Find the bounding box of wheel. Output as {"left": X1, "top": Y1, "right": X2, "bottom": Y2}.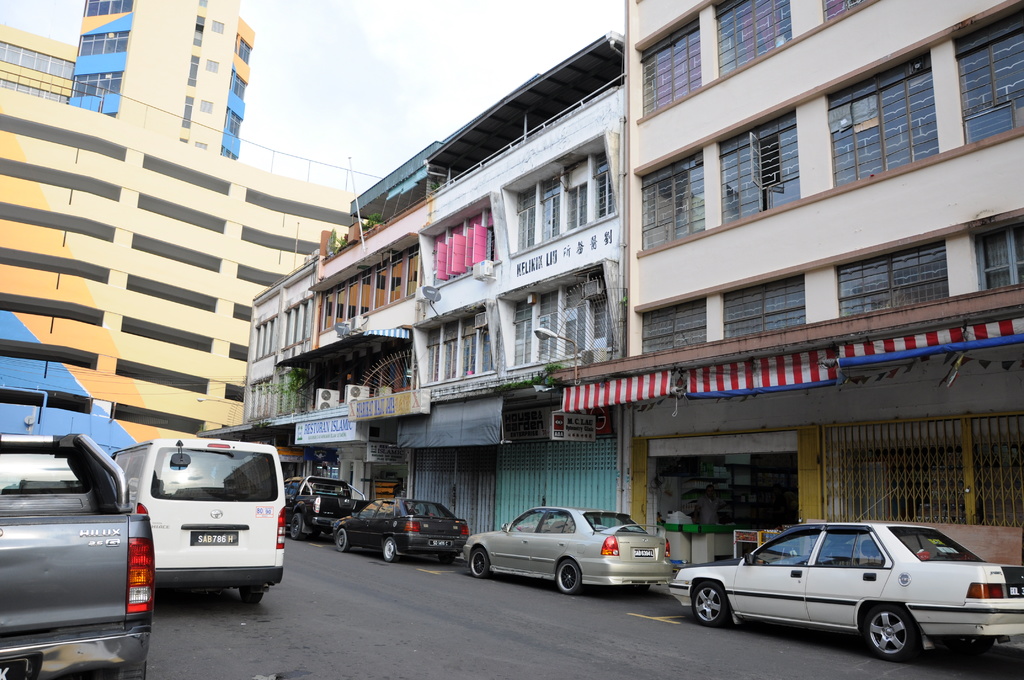
{"left": 466, "top": 547, "right": 491, "bottom": 578}.
